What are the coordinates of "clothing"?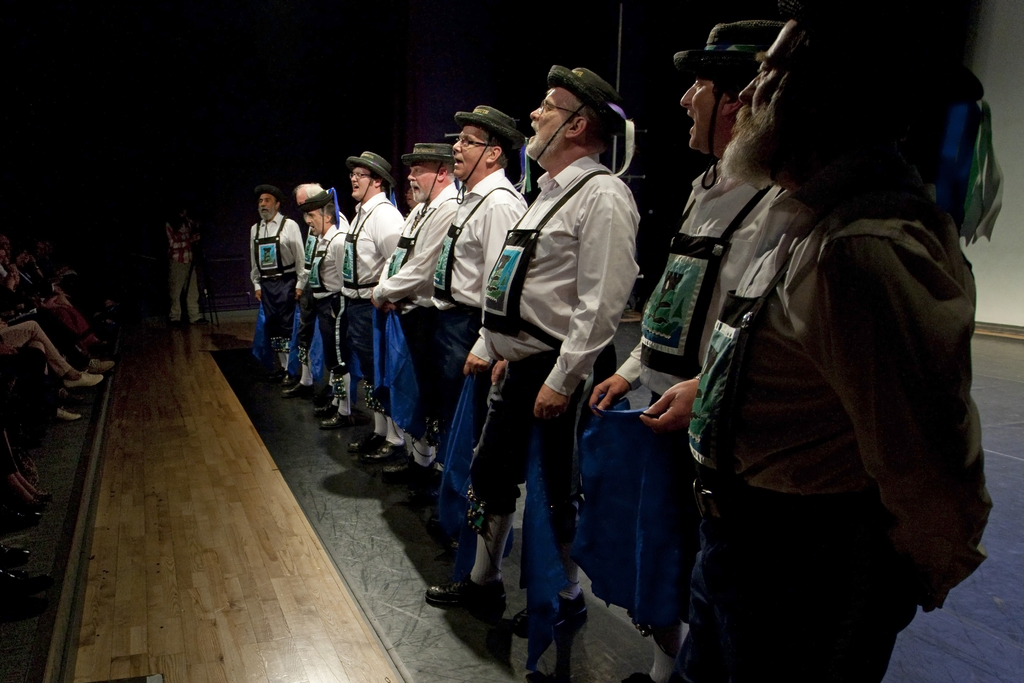
bbox=[432, 164, 527, 441].
